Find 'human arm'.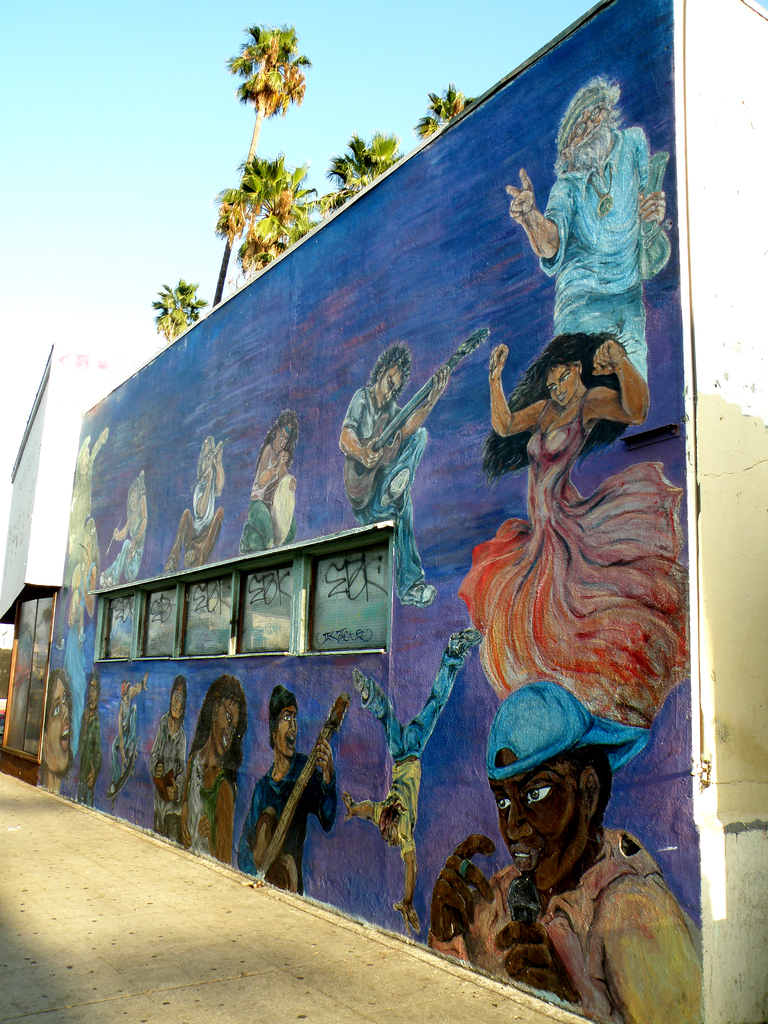
pyautogui.locateOnScreen(505, 159, 573, 274).
